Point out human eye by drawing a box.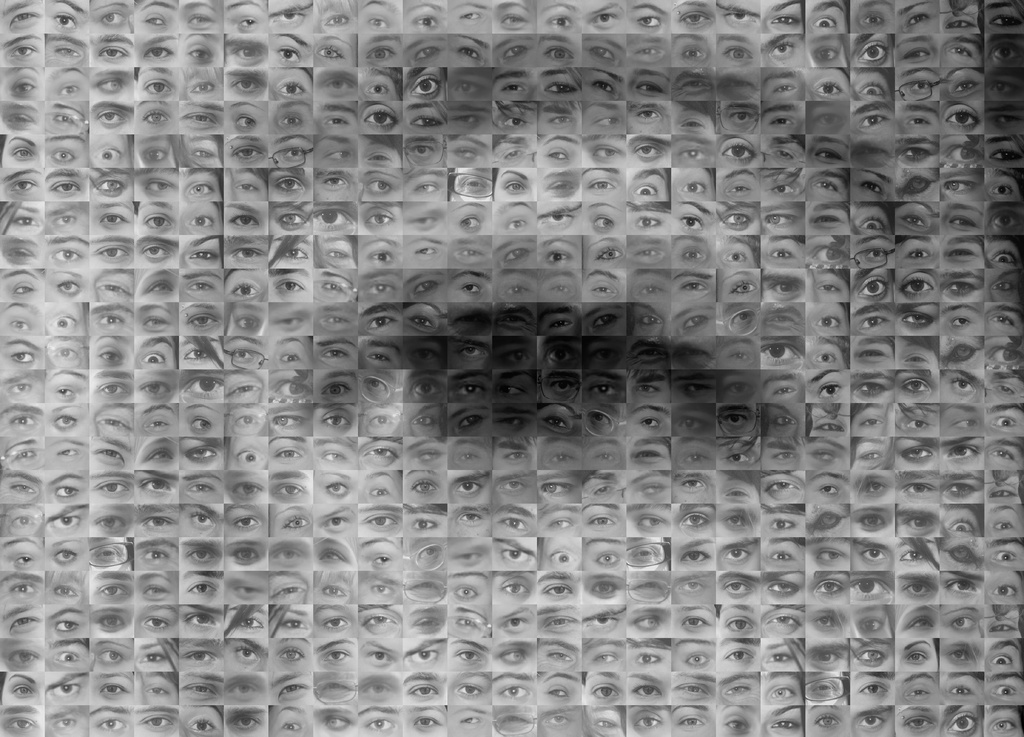
[left=143, top=213, right=171, bottom=230].
